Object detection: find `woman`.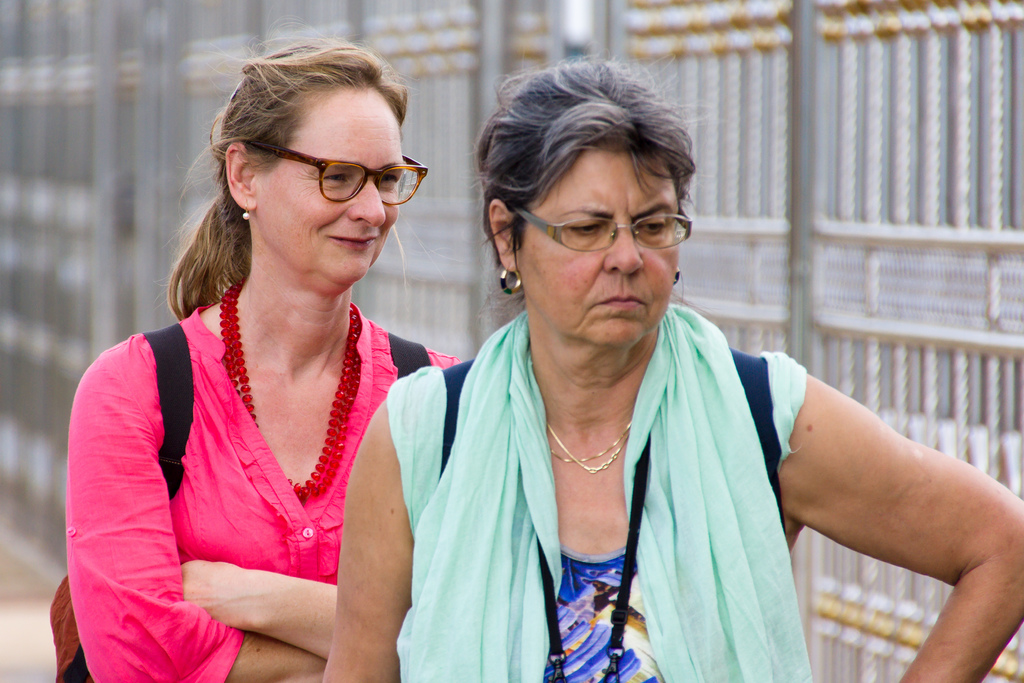
330,50,1023,682.
